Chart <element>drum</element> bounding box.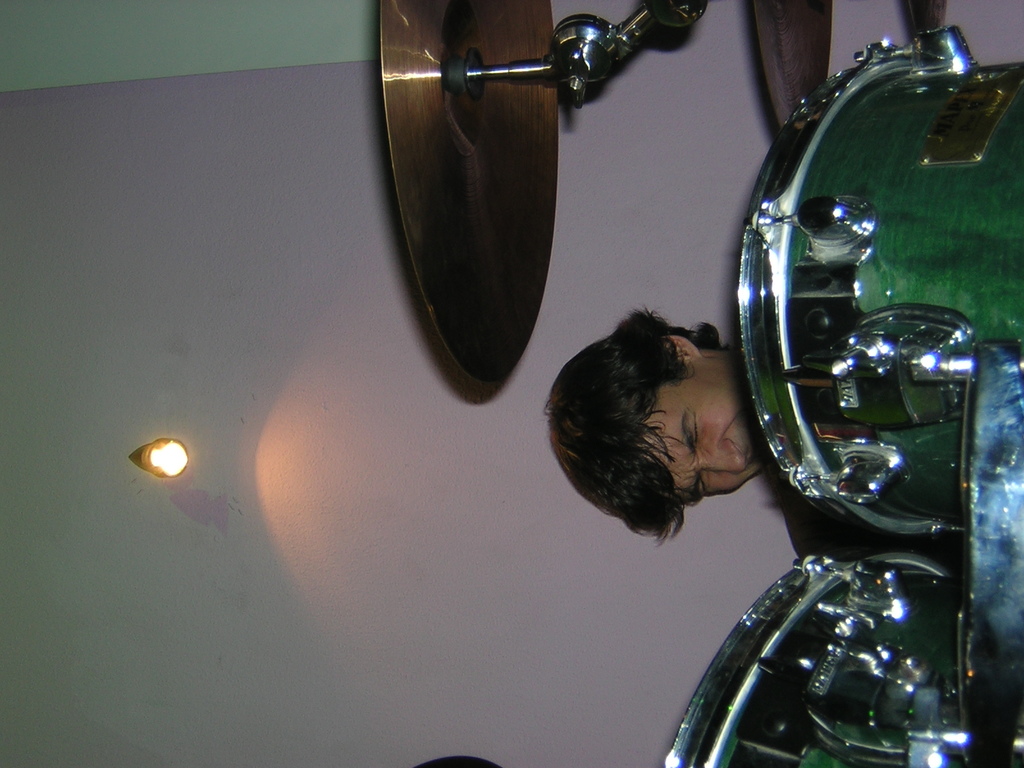
Charted: x1=662, y1=556, x2=1023, y2=767.
